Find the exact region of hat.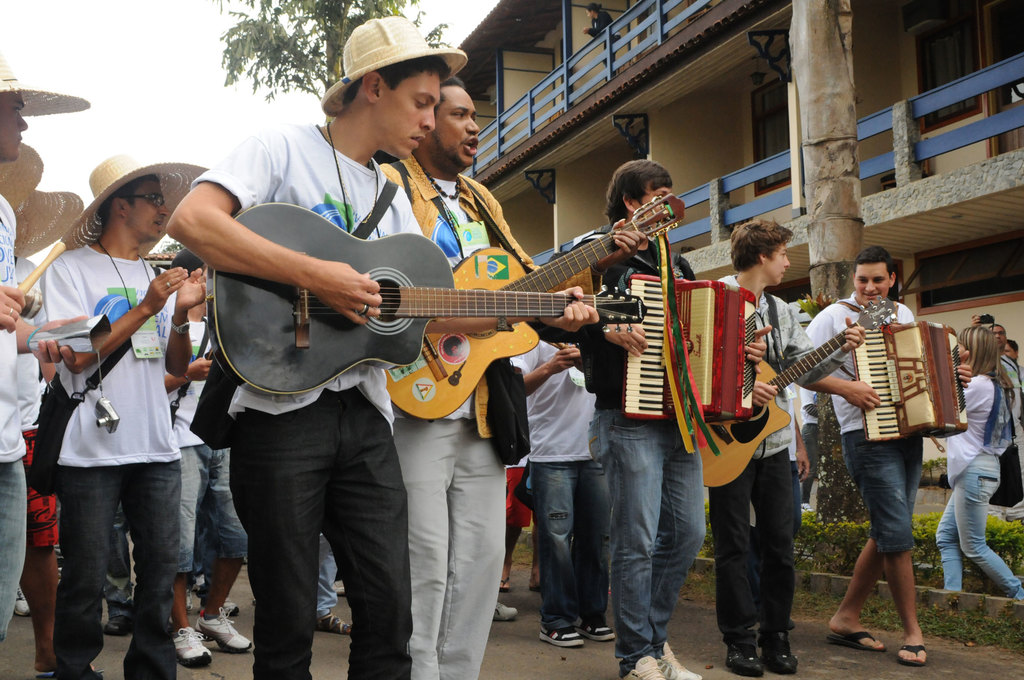
Exact region: pyautogui.locateOnScreen(321, 13, 466, 120).
